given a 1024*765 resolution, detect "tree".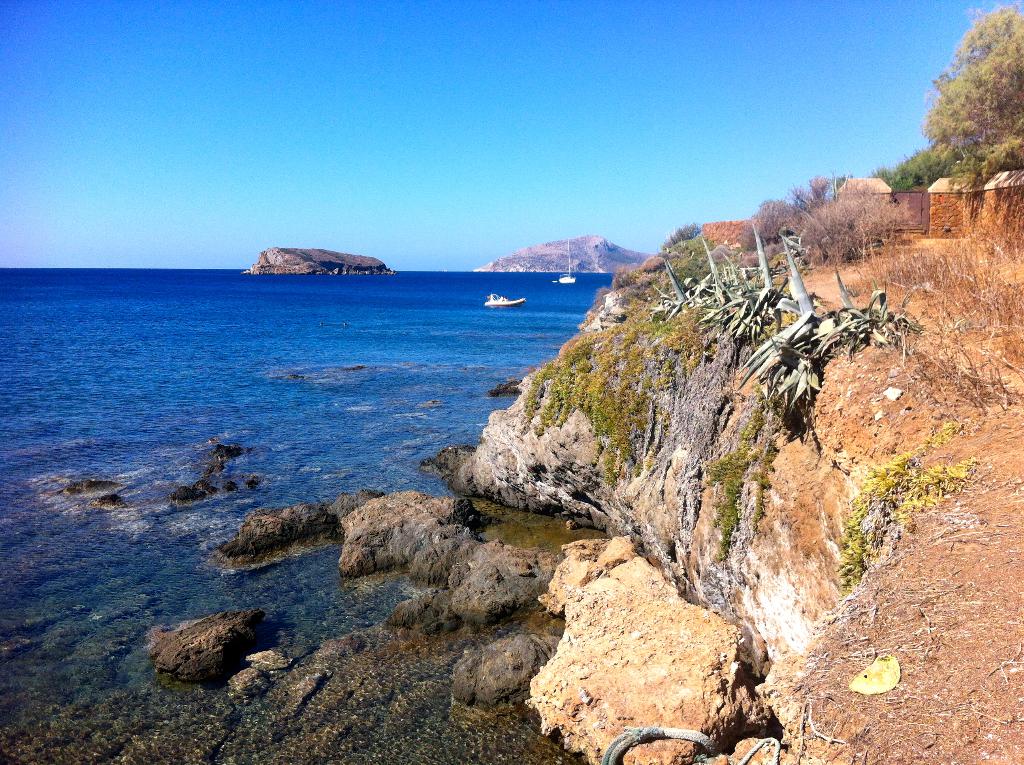
BBox(732, 195, 801, 252).
